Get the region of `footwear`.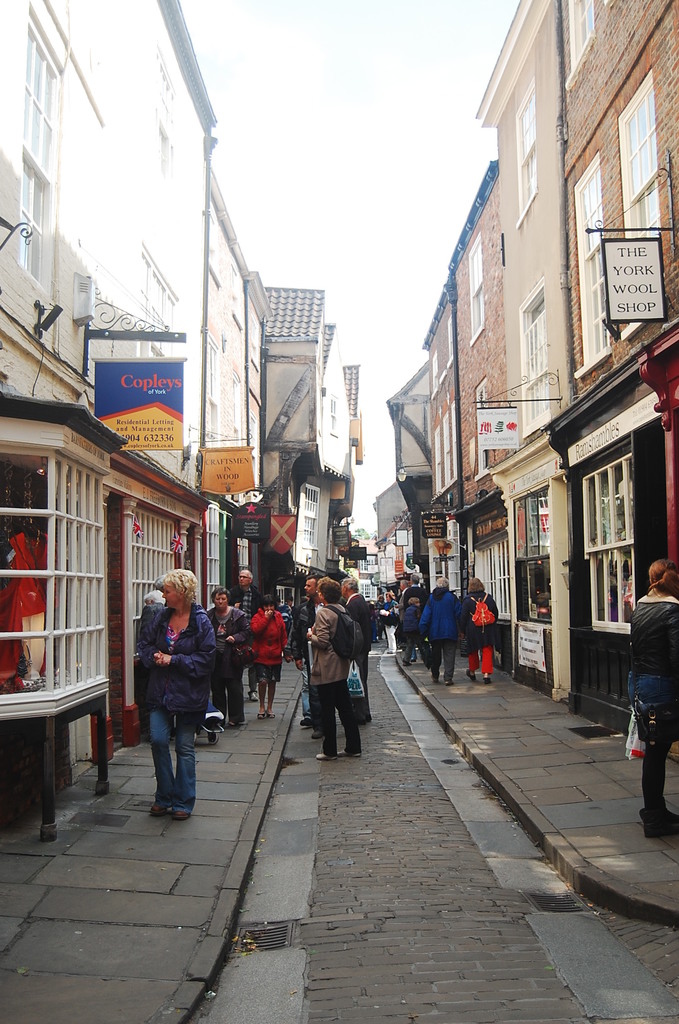
(464, 668, 477, 682).
